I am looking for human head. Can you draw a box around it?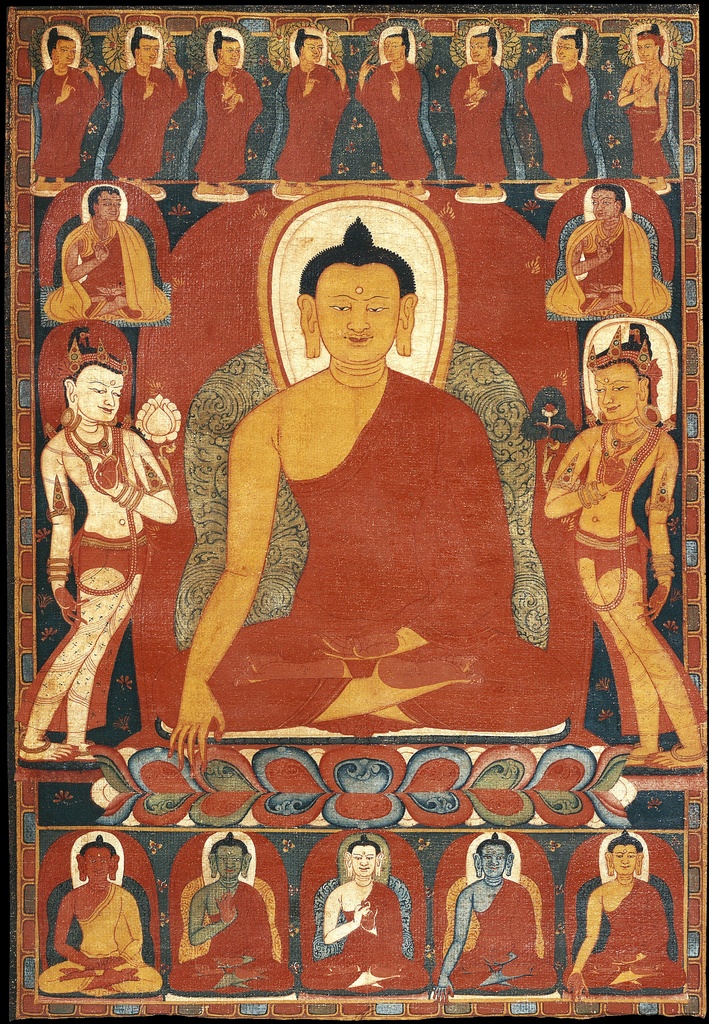
Sure, the bounding box is bbox=[219, 39, 240, 65].
